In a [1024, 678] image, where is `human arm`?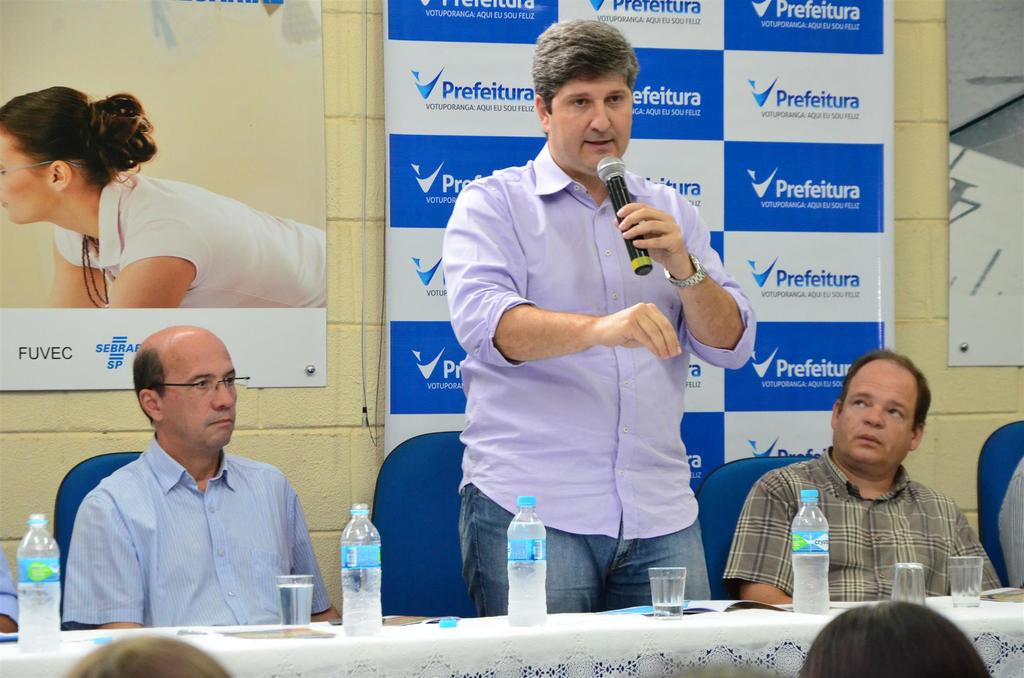
<region>109, 216, 211, 311</region>.
